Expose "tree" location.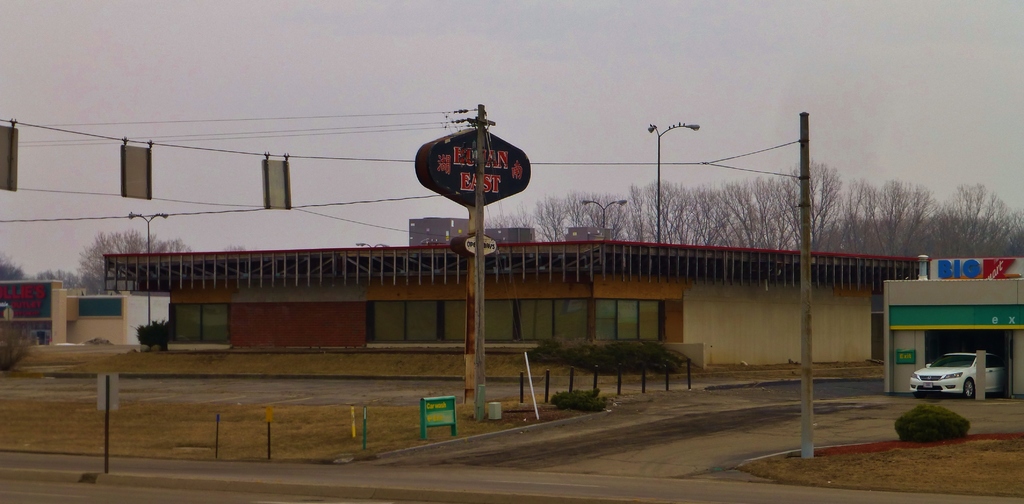
Exposed at 34 267 74 291.
